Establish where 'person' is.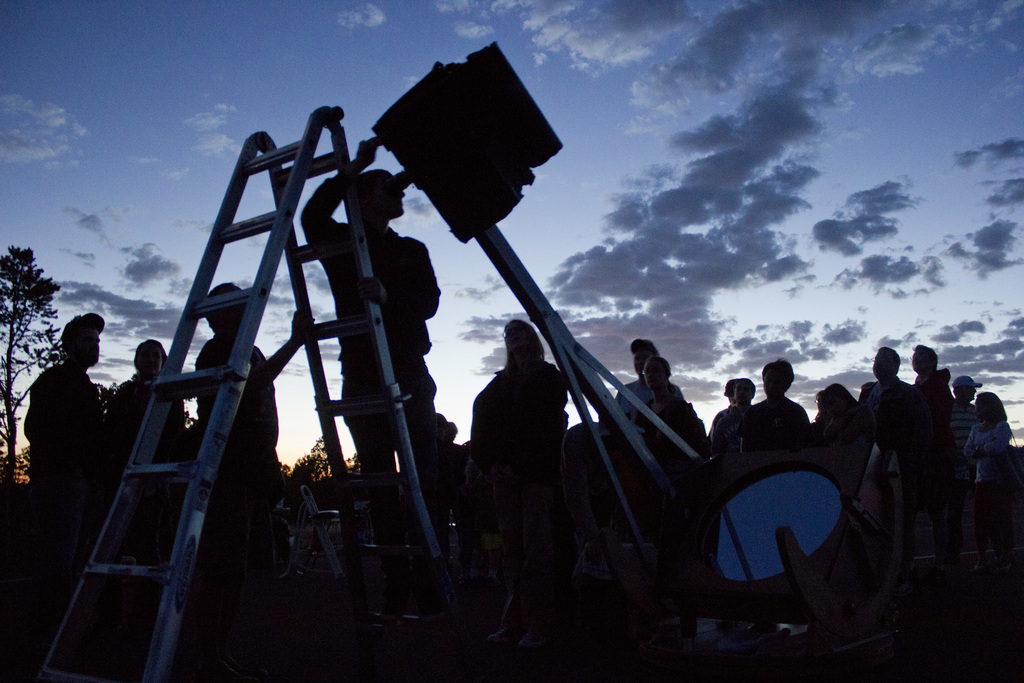
Established at locate(465, 320, 572, 644).
